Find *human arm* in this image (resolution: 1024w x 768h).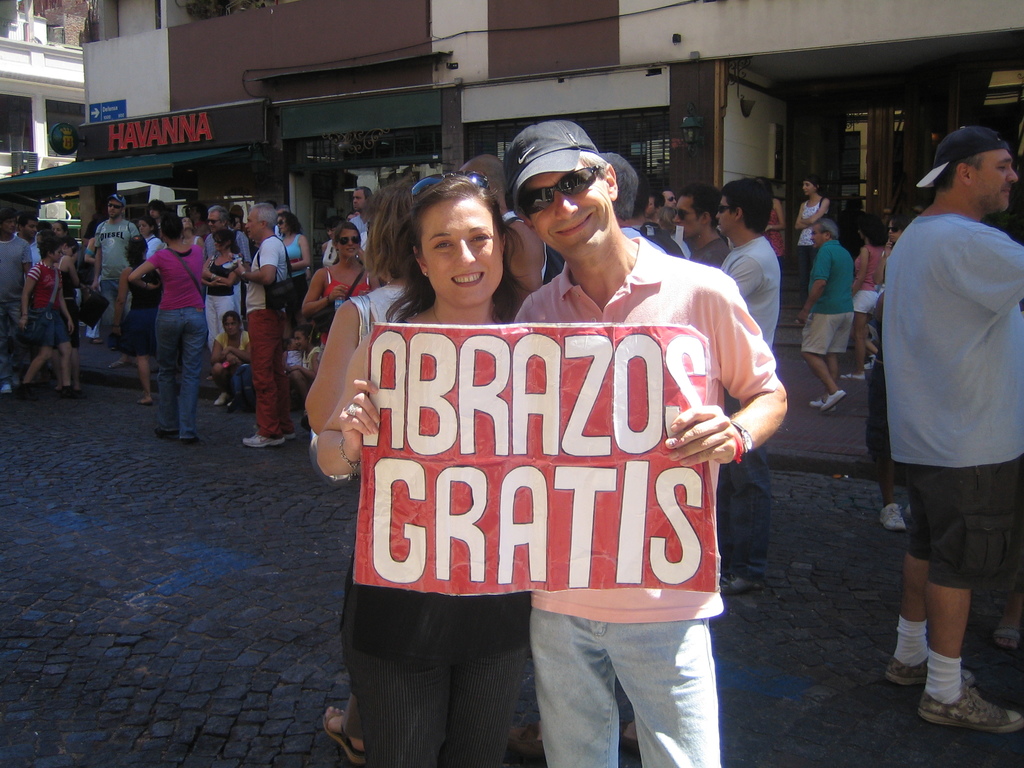
x1=232, y1=236, x2=282, y2=283.
